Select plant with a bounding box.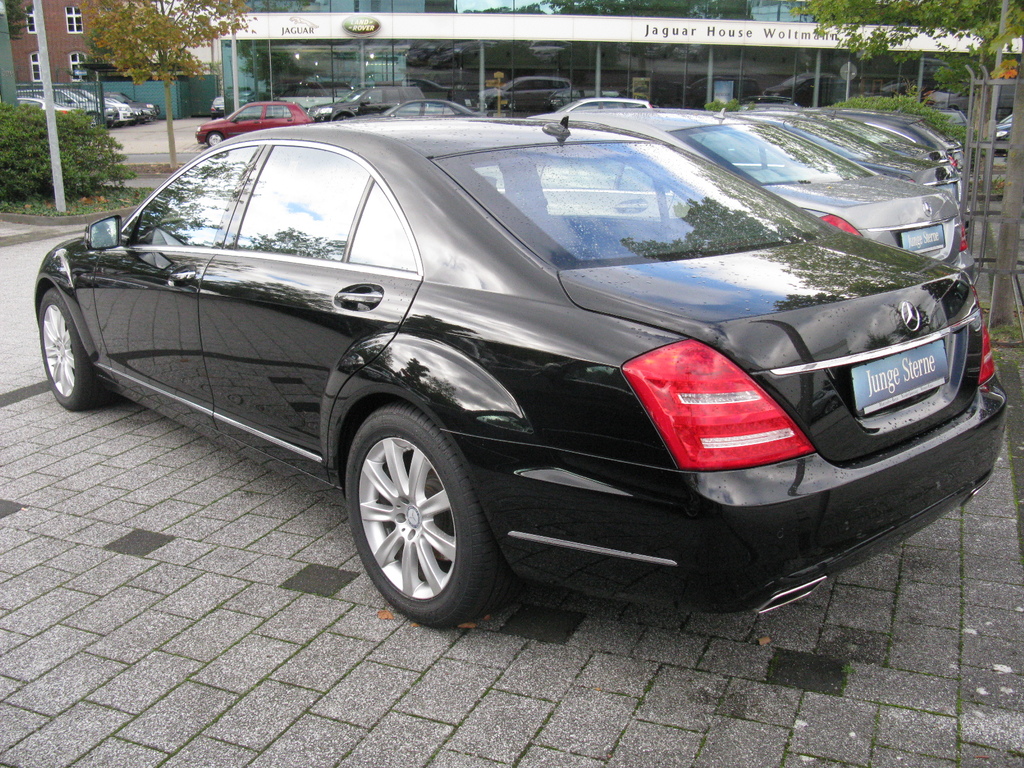
detection(985, 320, 1023, 353).
